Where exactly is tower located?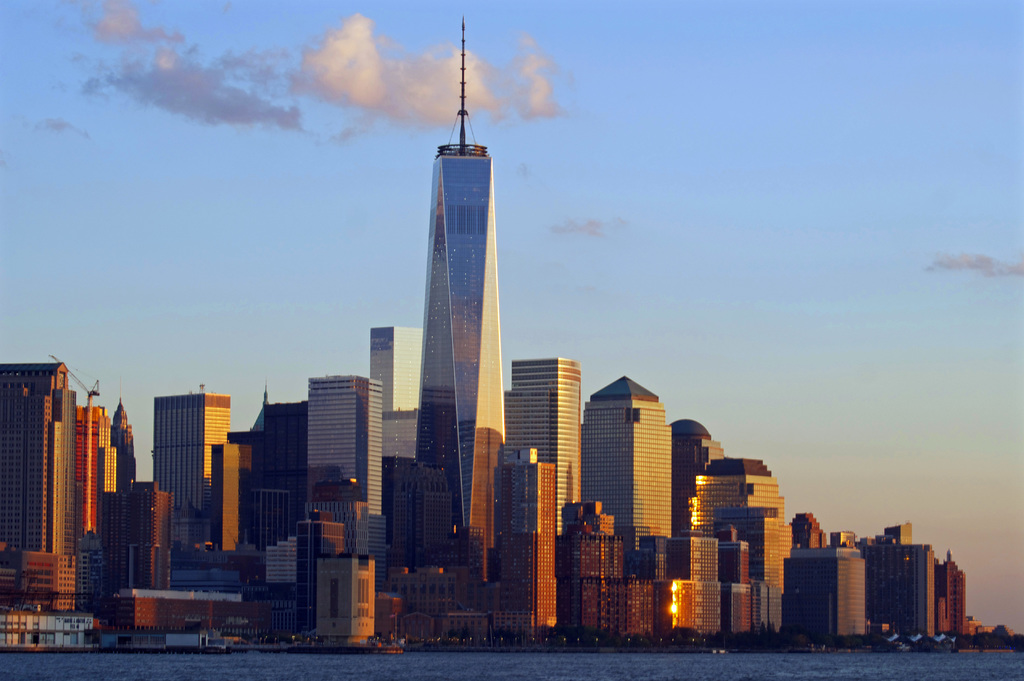
Its bounding box is (x1=506, y1=360, x2=588, y2=556).
